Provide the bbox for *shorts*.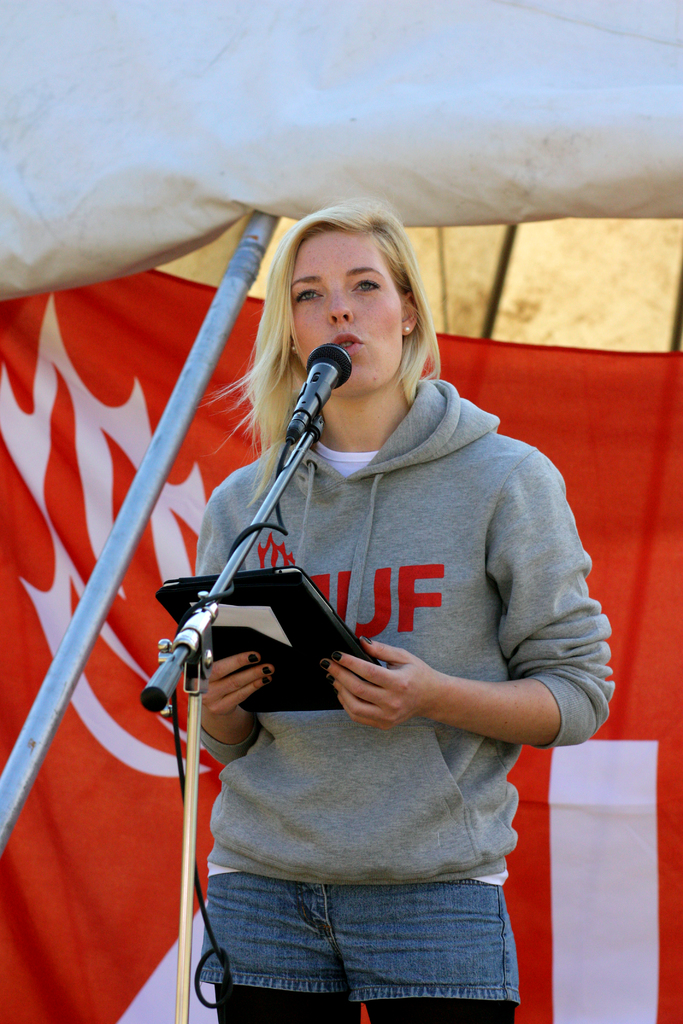
214, 865, 533, 1003.
